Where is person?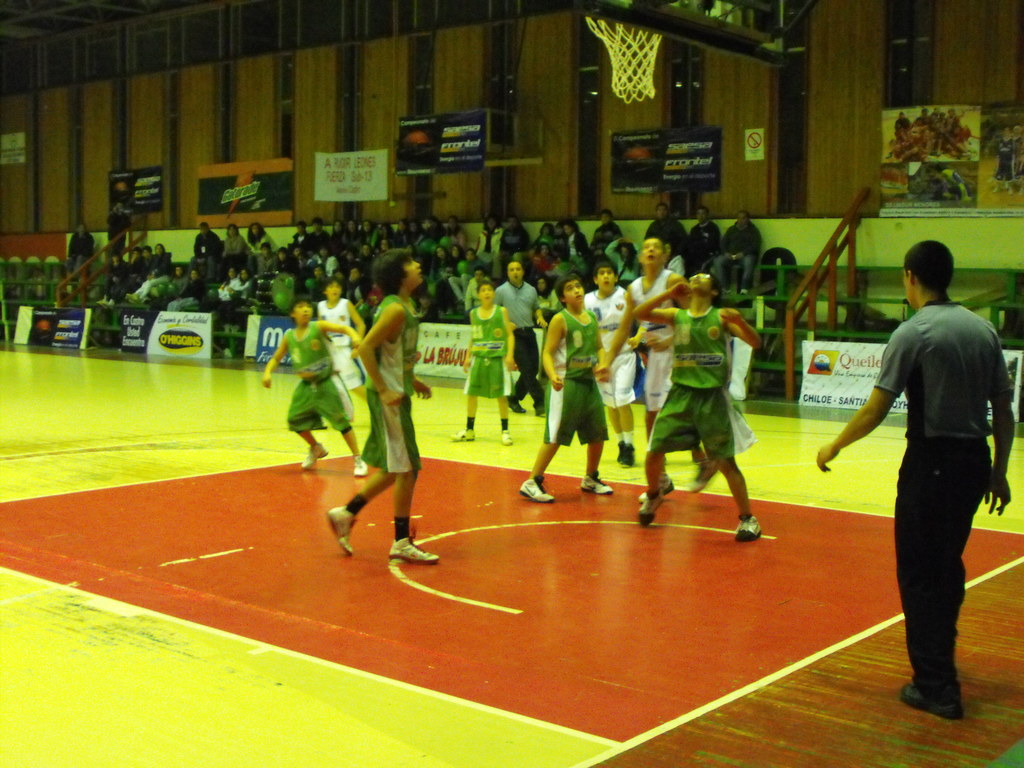
l=262, t=296, r=370, b=481.
